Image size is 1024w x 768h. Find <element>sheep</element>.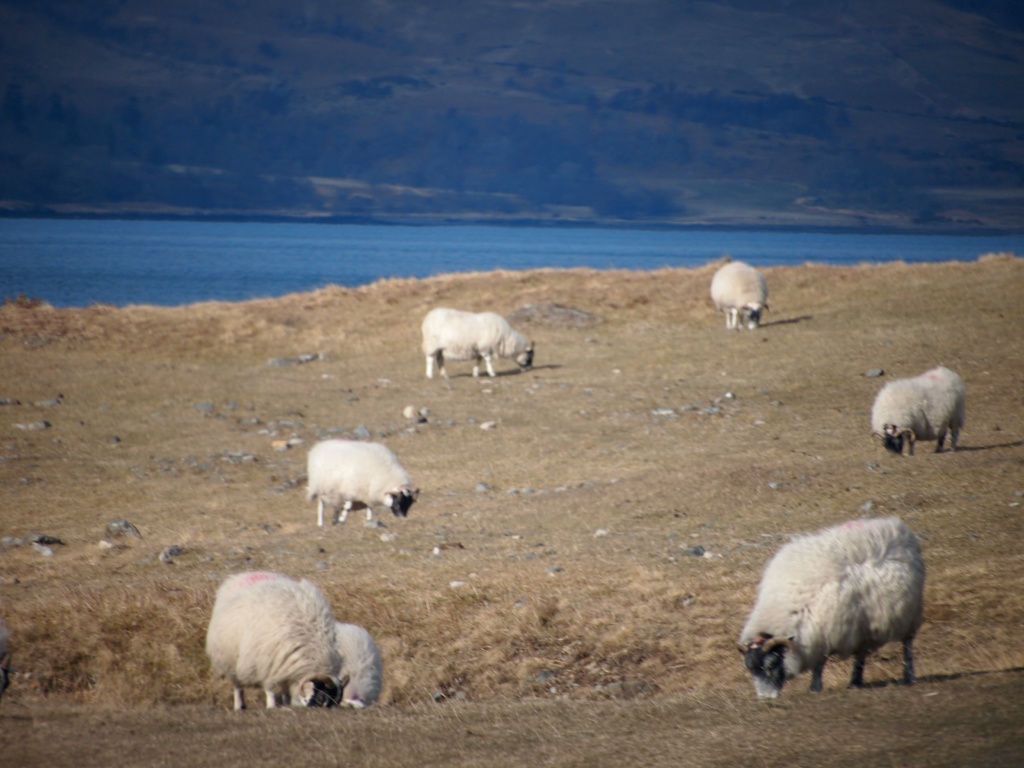
bbox=[310, 435, 419, 526].
